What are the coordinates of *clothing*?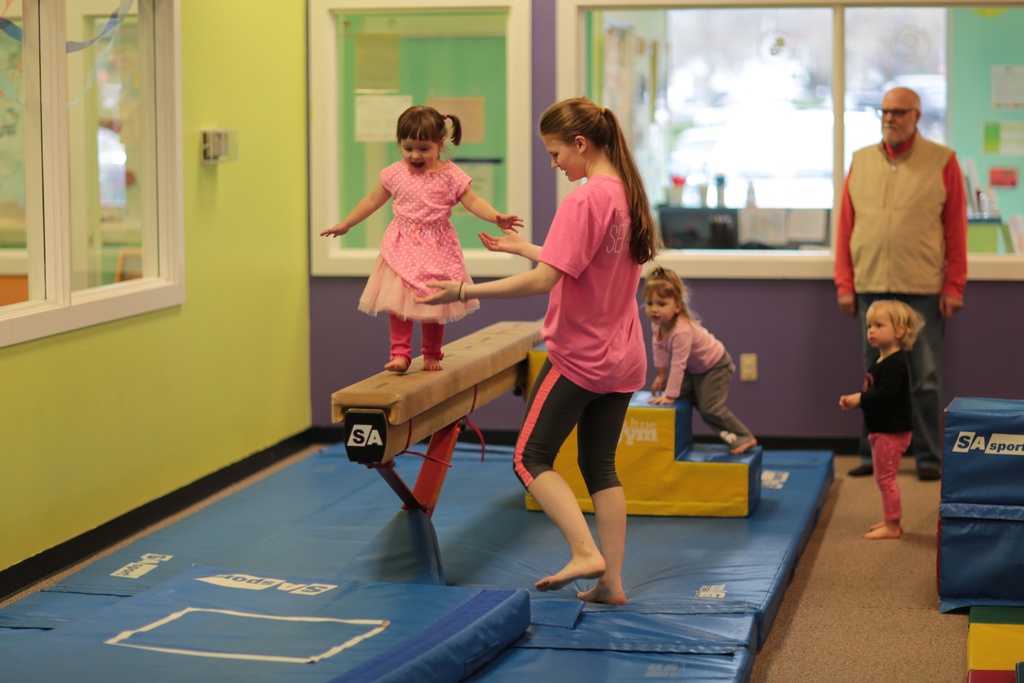
region(511, 169, 649, 490).
